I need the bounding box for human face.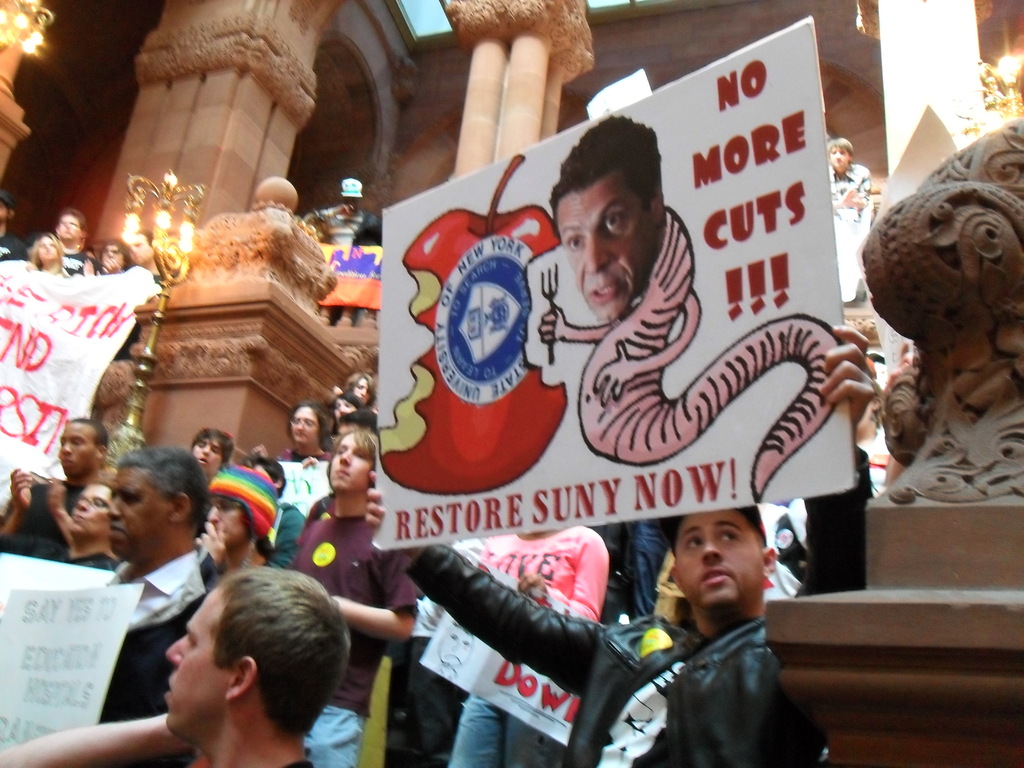
Here it is: locate(57, 419, 97, 476).
